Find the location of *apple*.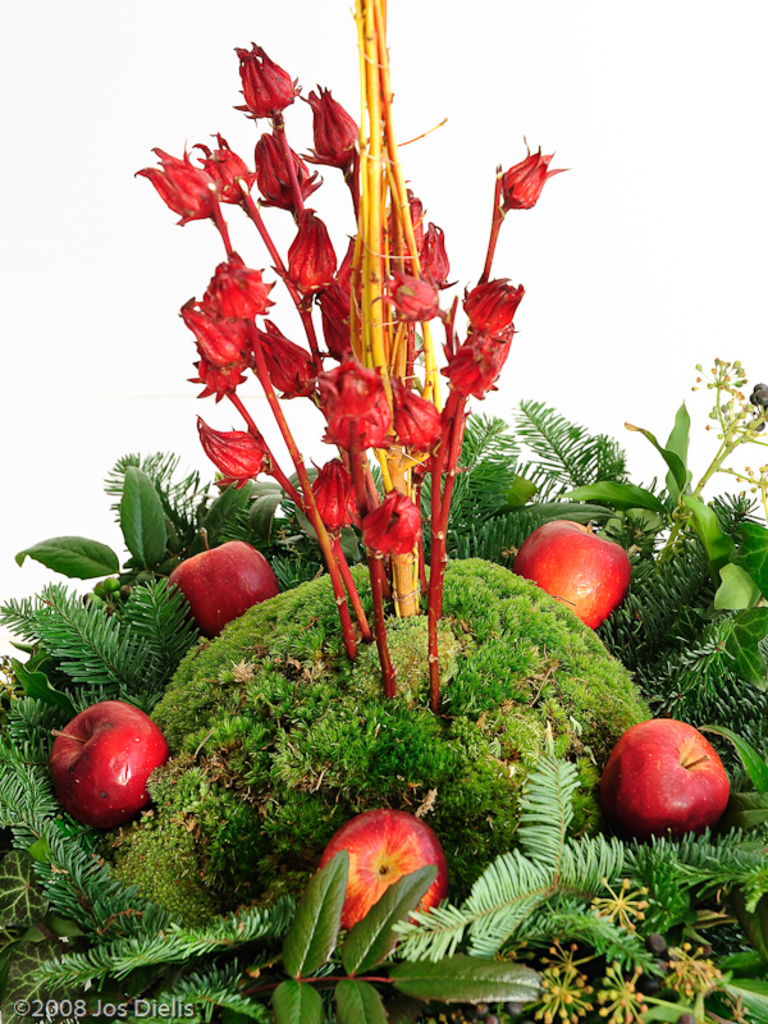
Location: region(613, 719, 732, 840).
